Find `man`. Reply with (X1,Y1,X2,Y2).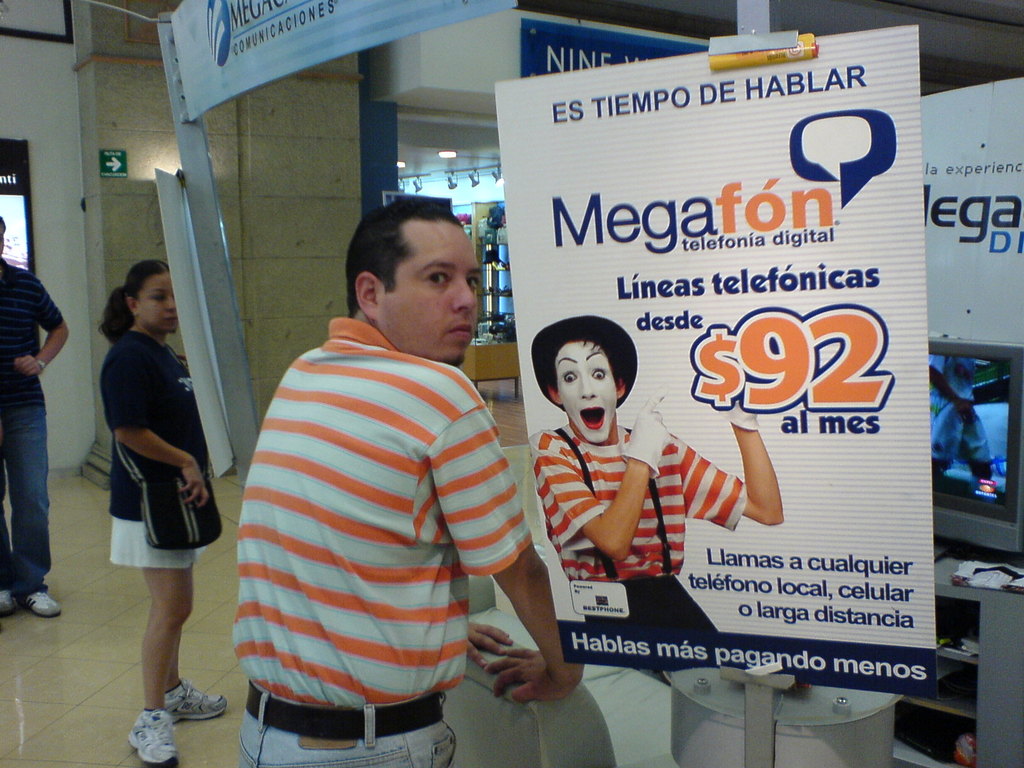
(218,182,534,767).
